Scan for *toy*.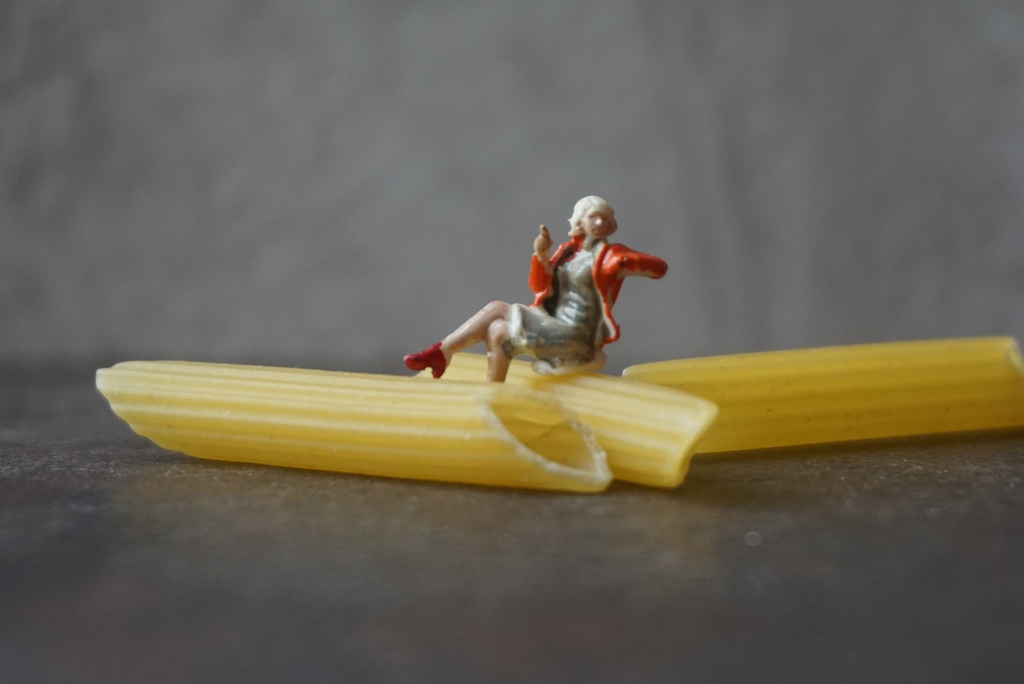
Scan result: {"x1": 411, "y1": 215, "x2": 641, "y2": 396}.
